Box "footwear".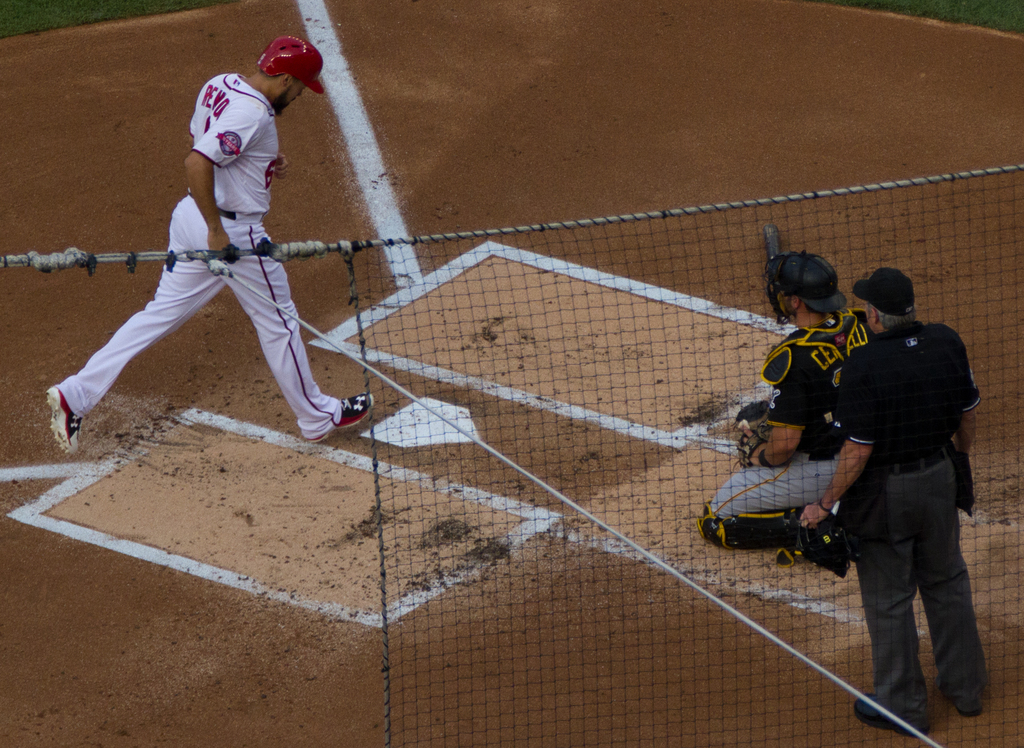
l=311, t=384, r=376, b=437.
